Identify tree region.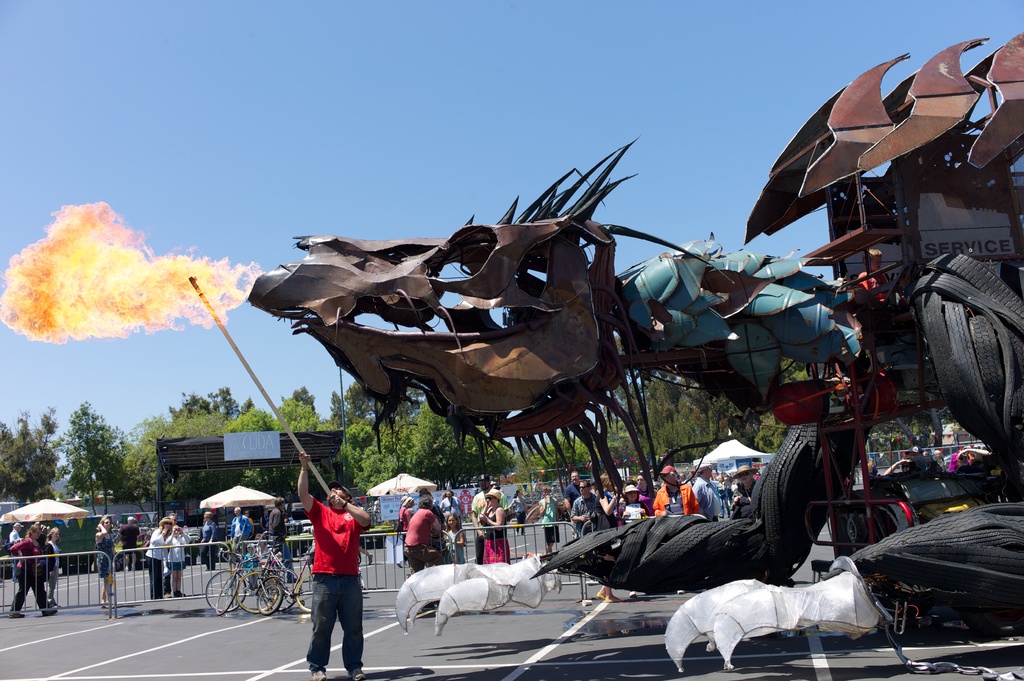
Region: [x1=598, y1=349, x2=675, y2=513].
